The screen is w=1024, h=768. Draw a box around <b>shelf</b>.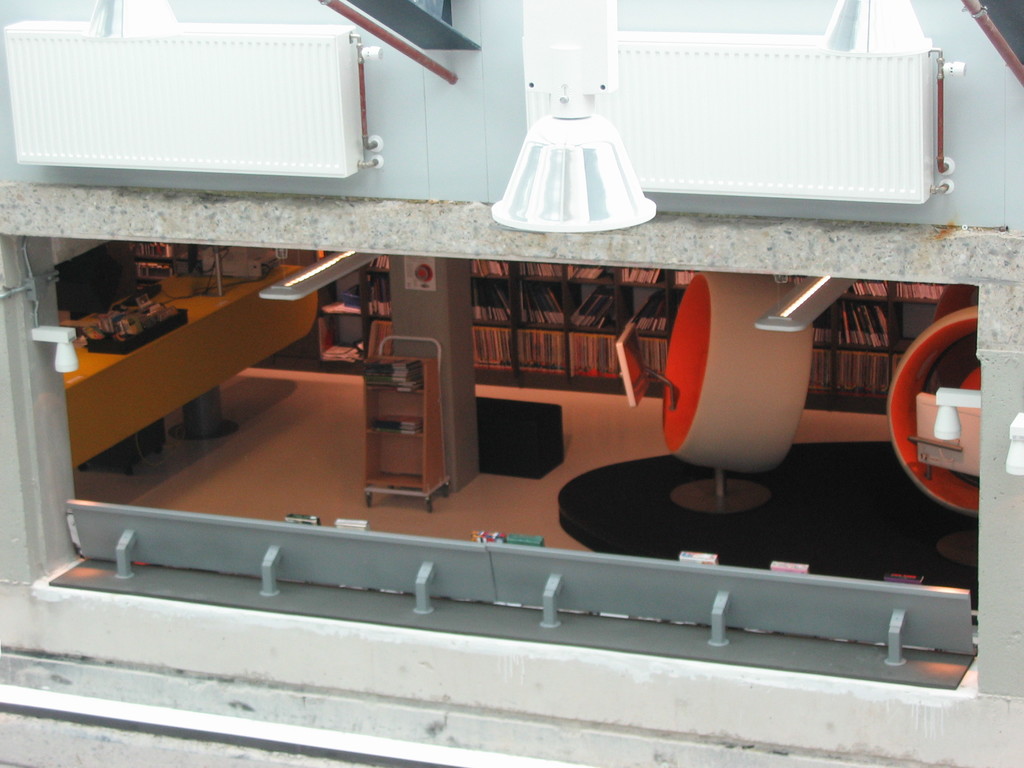
detection(524, 260, 565, 278).
